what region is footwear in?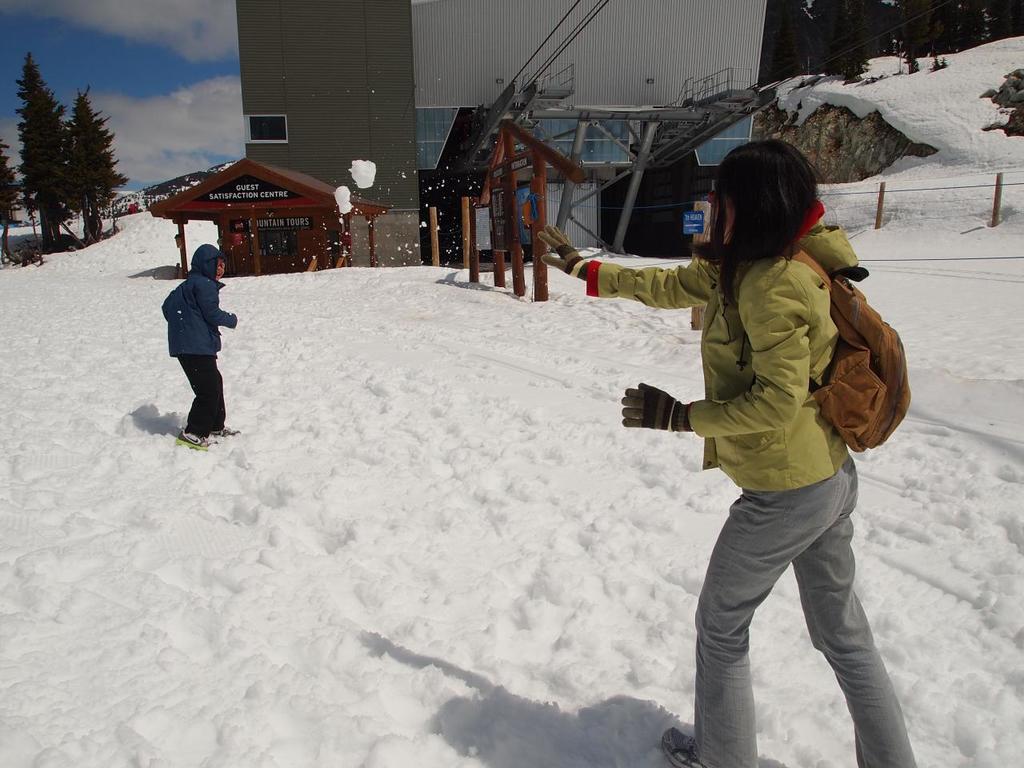
x1=656 y1=726 x2=697 y2=767.
